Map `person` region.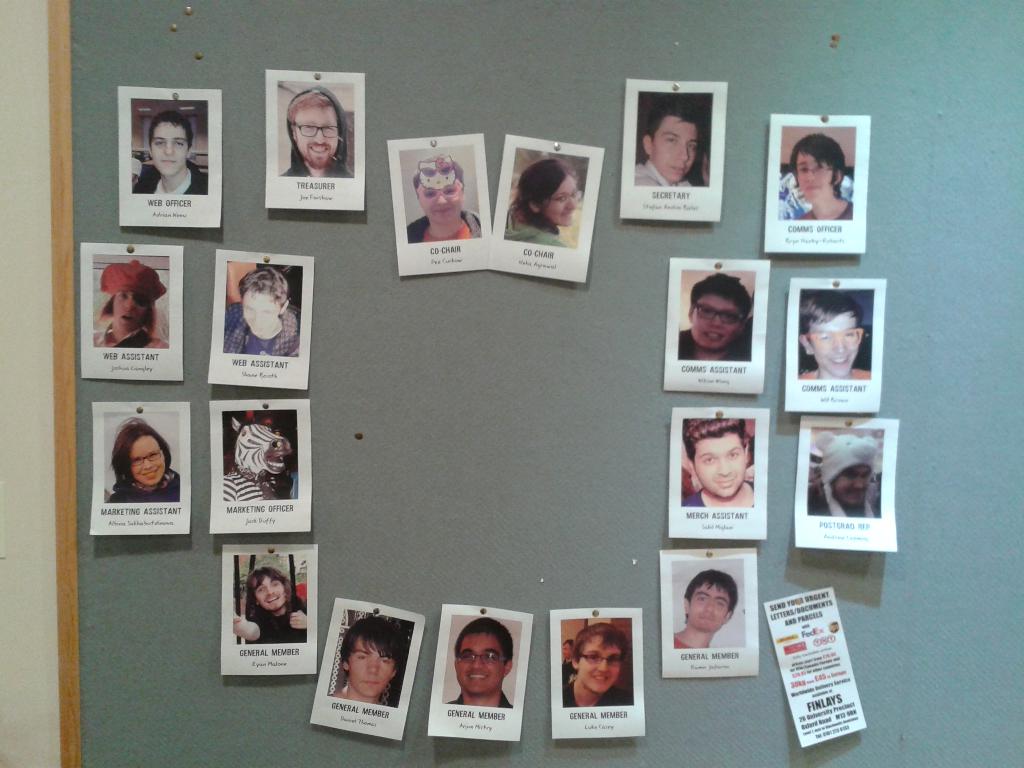
Mapped to [130,99,212,195].
